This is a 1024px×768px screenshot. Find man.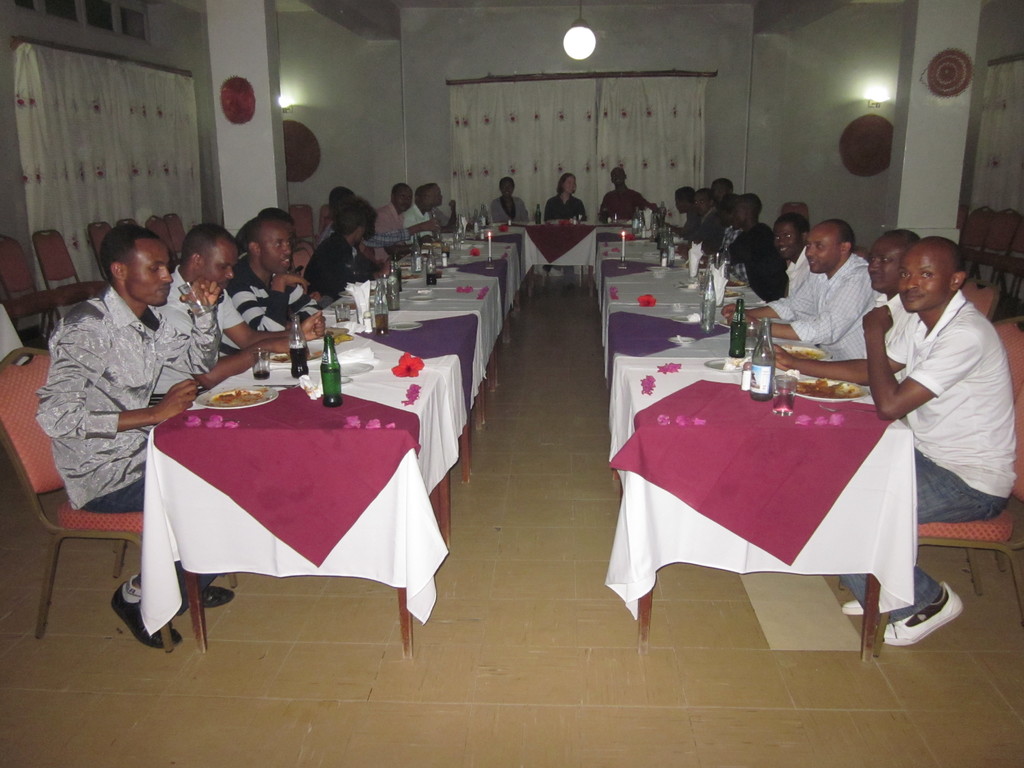
Bounding box: 23/209/224/587.
